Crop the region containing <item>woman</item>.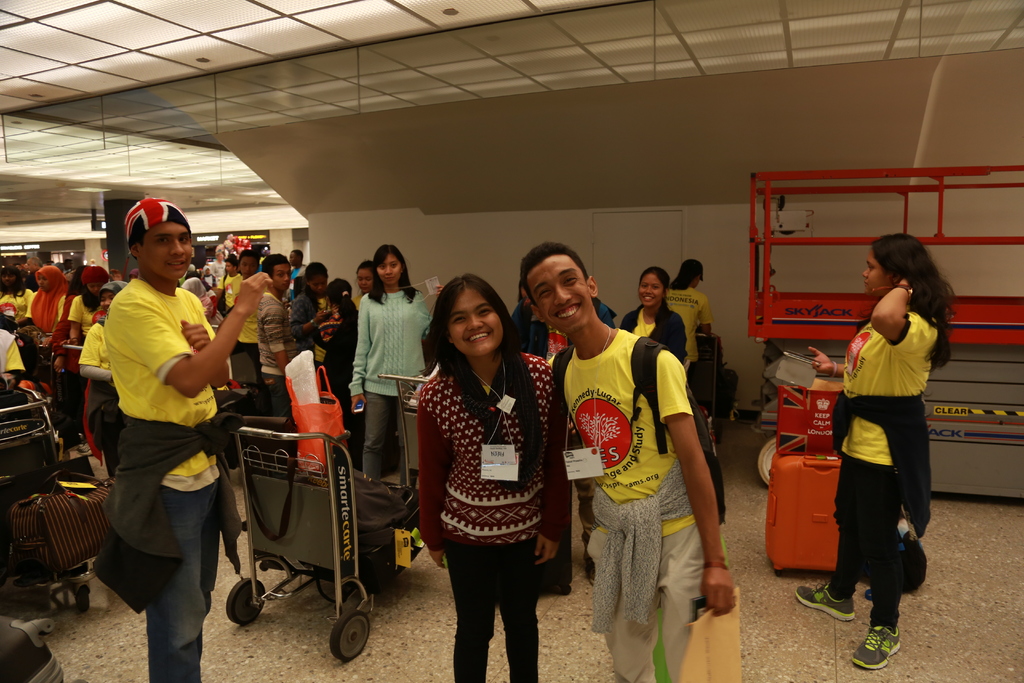
Crop region: {"left": 312, "top": 276, "right": 356, "bottom": 404}.
